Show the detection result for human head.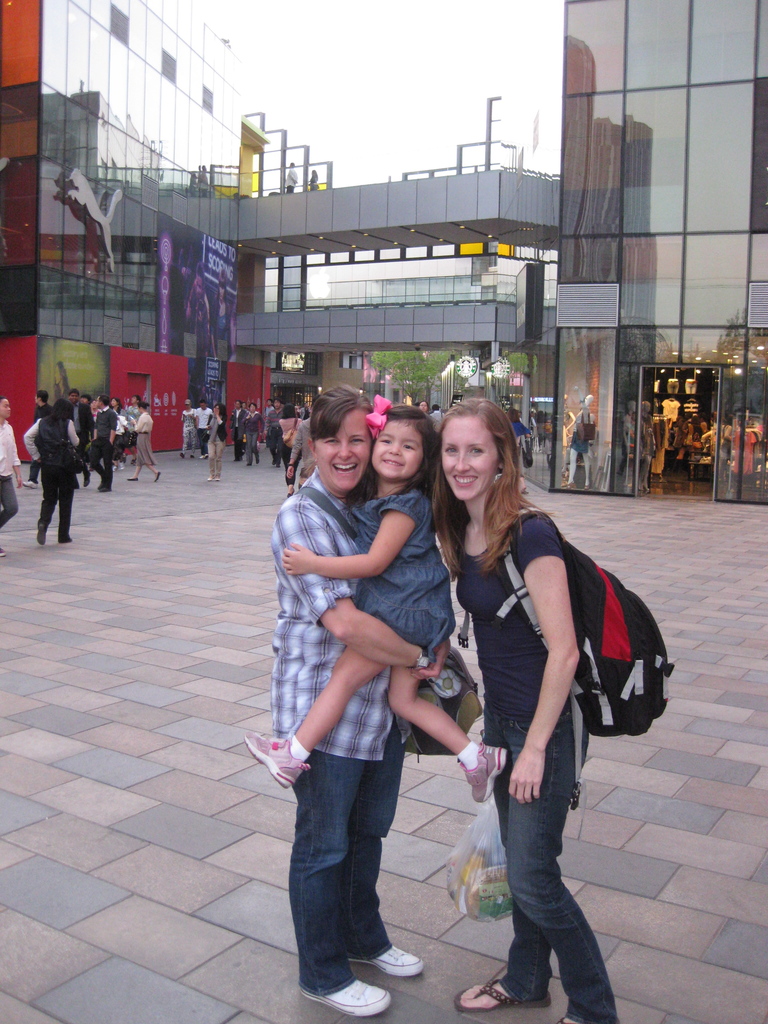
crop(276, 398, 282, 409).
